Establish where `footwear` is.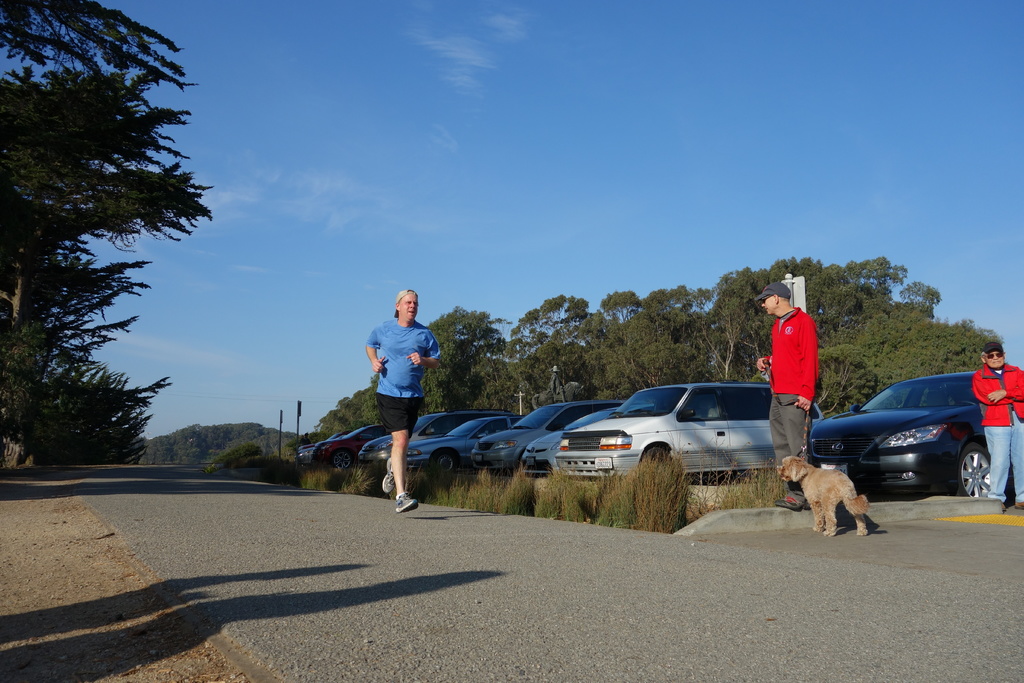
Established at <region>777, 496, 801, 513</region>.
